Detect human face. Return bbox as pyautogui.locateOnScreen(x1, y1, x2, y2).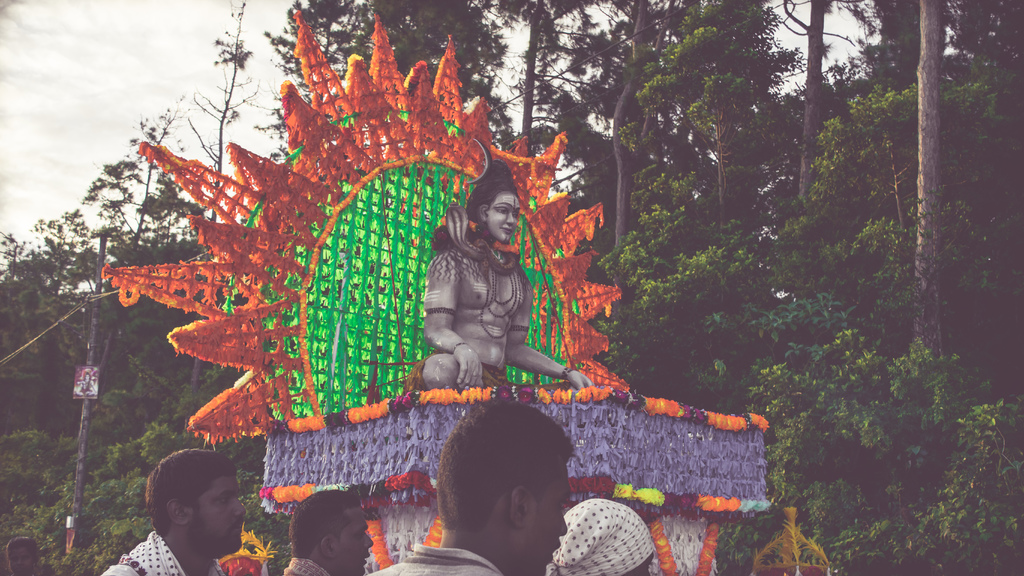
pyautogui.locateOnScreen(486, 192, 518, 241).
